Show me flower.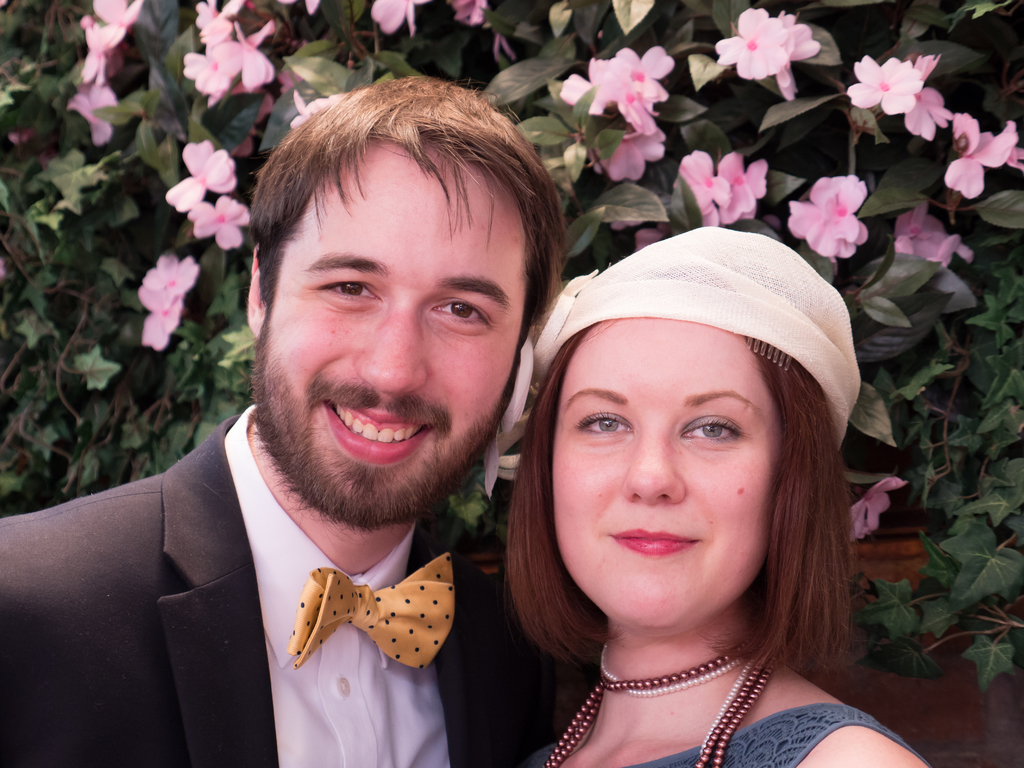
flower is here: 893, 199, 978, 263.
